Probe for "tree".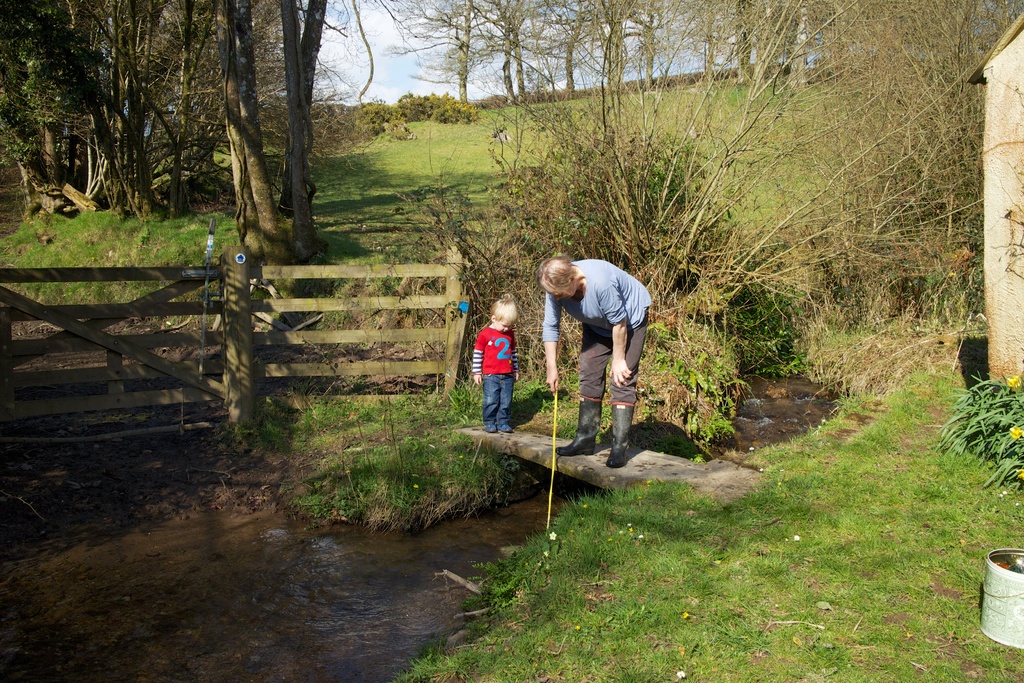
Probe result: l=0, t=0, r=328, b=263.
